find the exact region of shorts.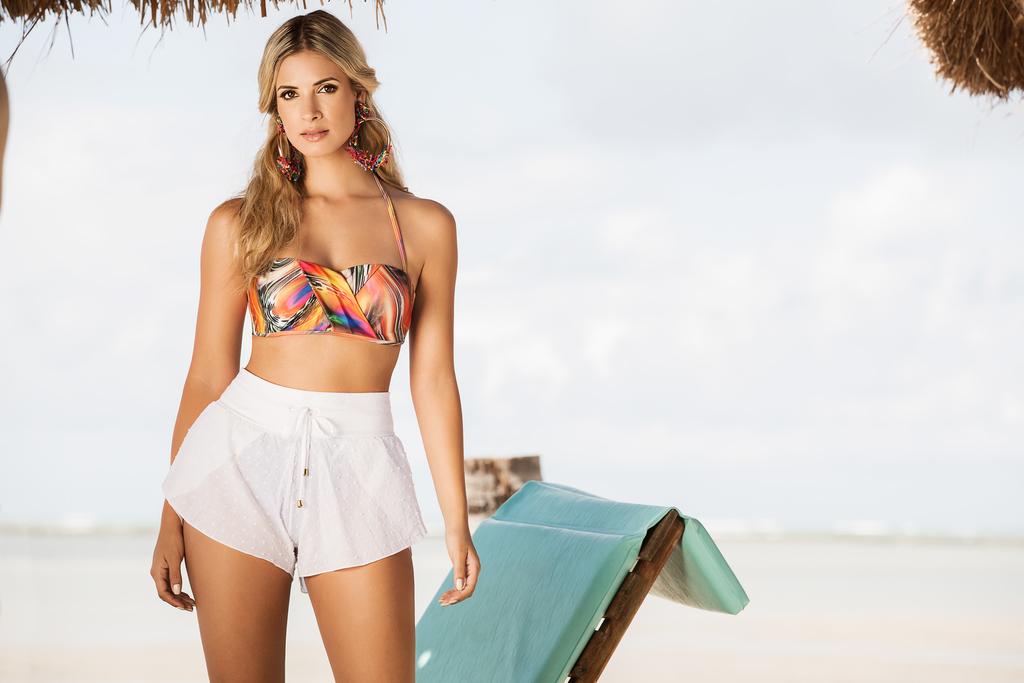
Exact region: 152, 383, 450, 586.
